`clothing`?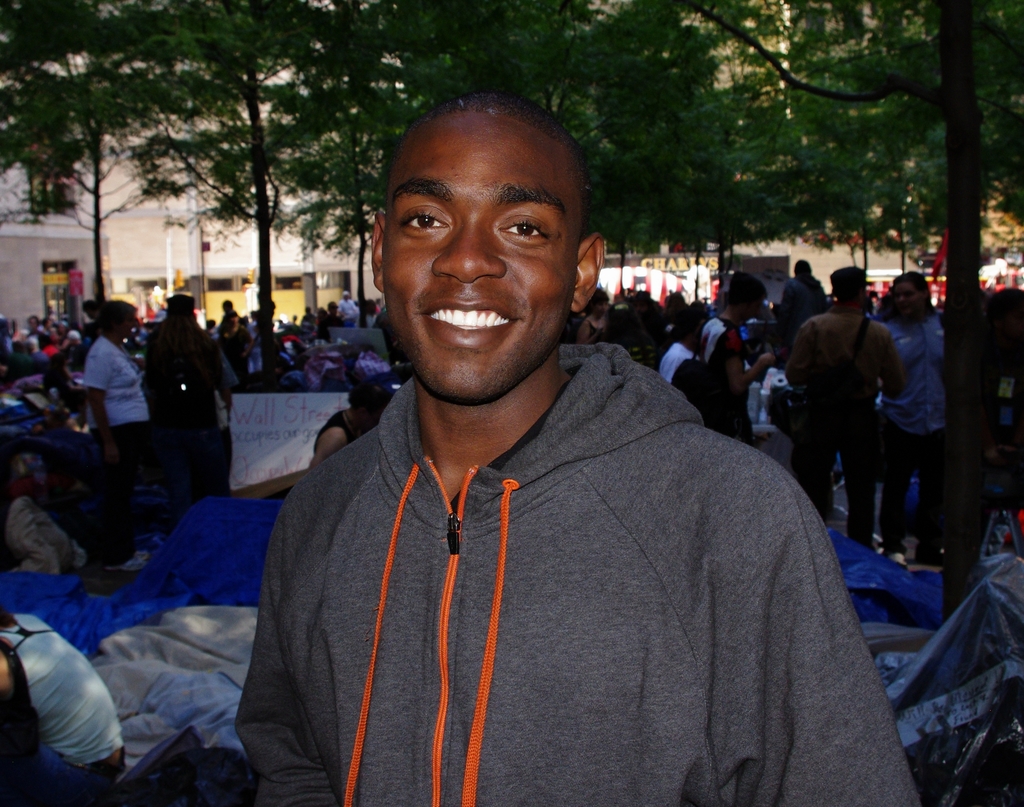
bbox(786, 303, 904, 547)
